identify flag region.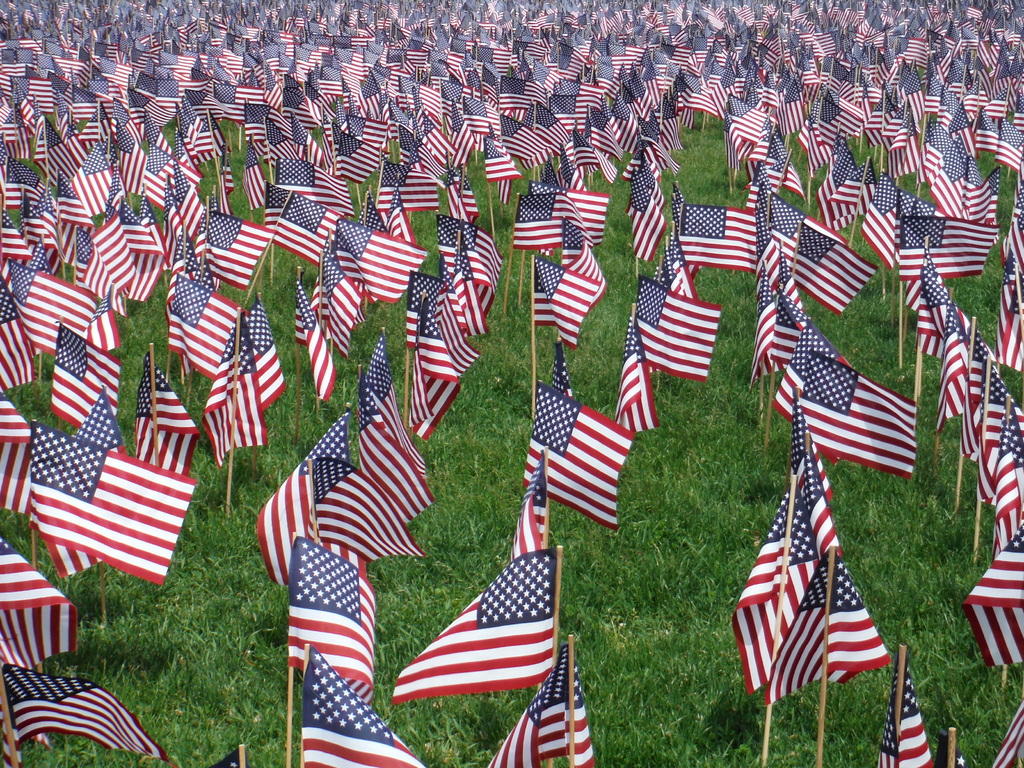
Region: x1=25 y1=188 x2=60 y2=252.
